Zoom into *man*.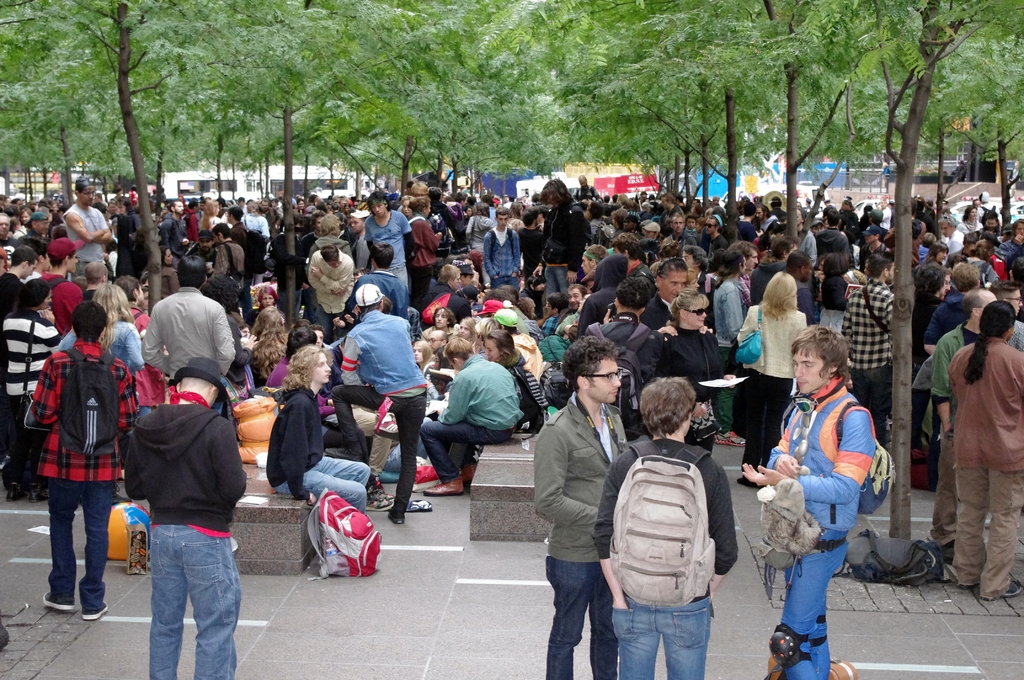
Zoom target: Rect(211, 222, 243, 355).
